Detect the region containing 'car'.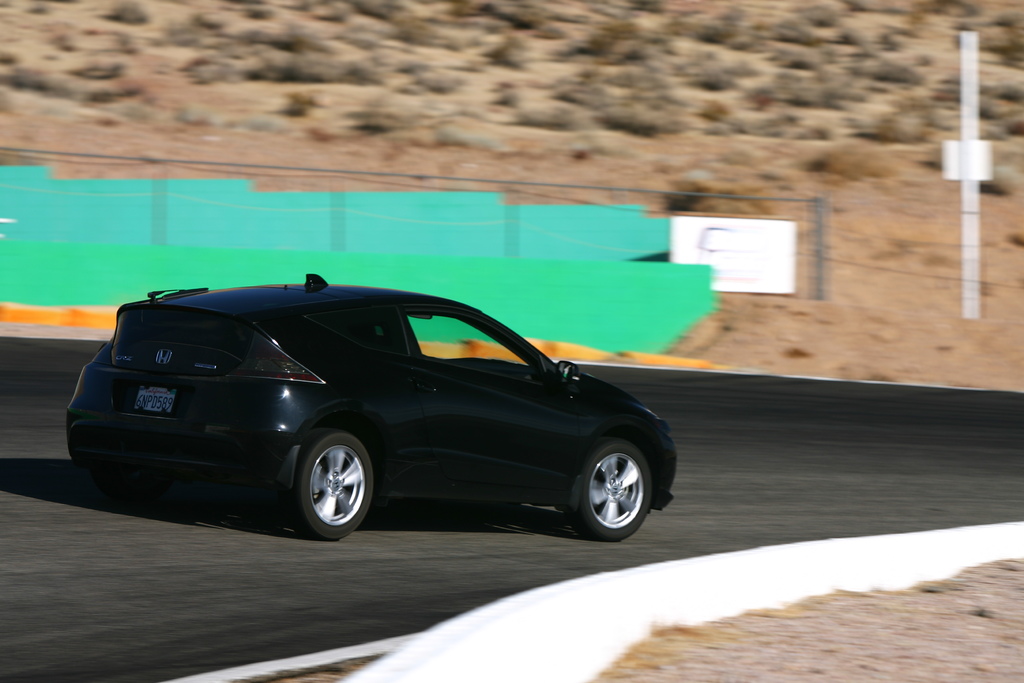
crop(62, 270, 678, 545).
